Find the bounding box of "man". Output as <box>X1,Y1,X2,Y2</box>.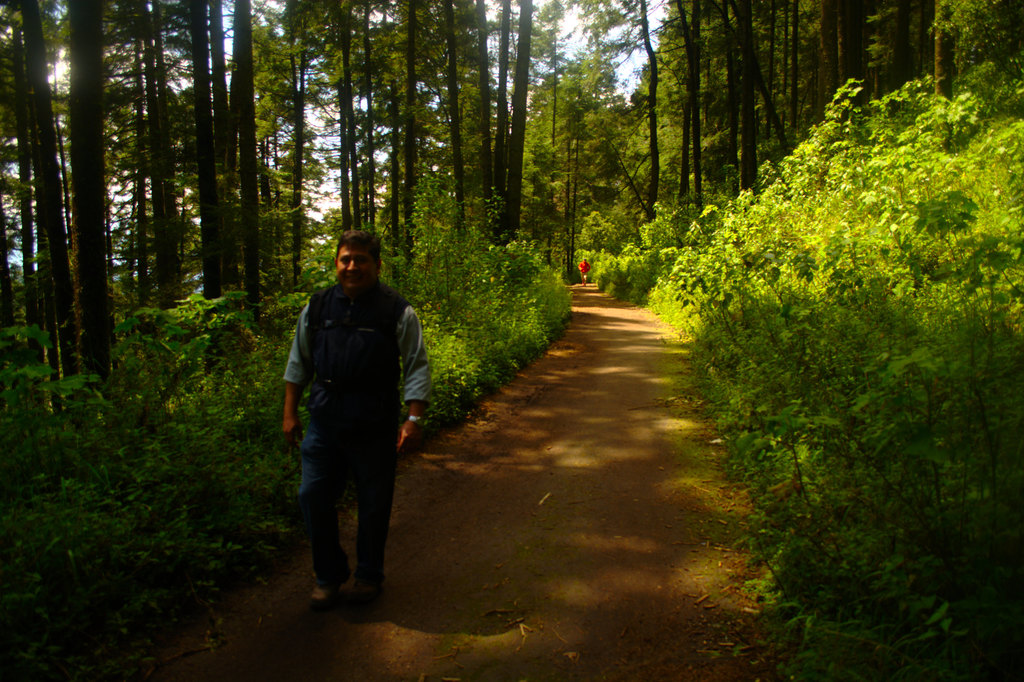
<box>273,216,427,621</box>.
